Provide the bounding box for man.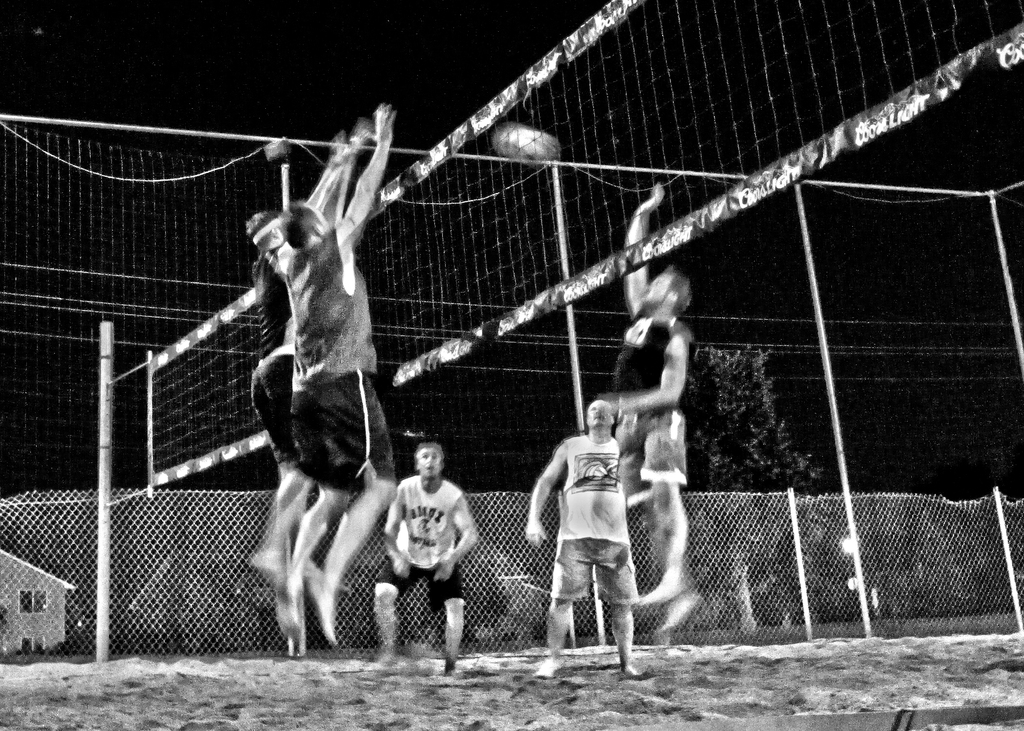
[left=369, top=437, right=481, bottom=673].
